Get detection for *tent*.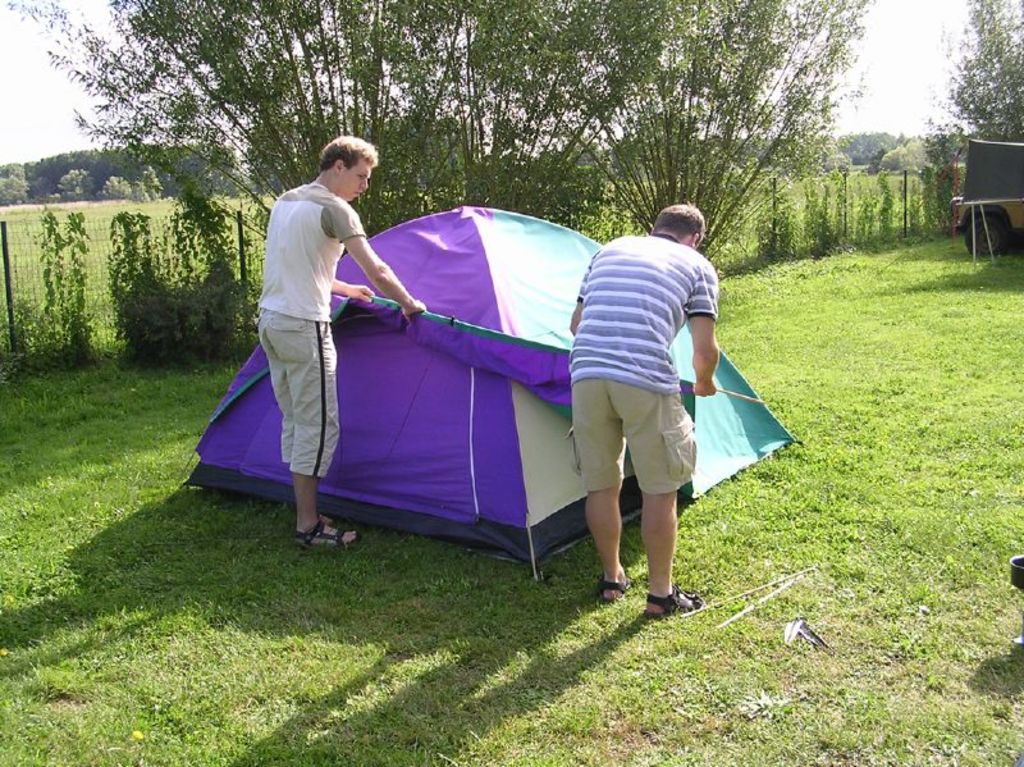
Detection: detection(146, 211, 790, 574).
